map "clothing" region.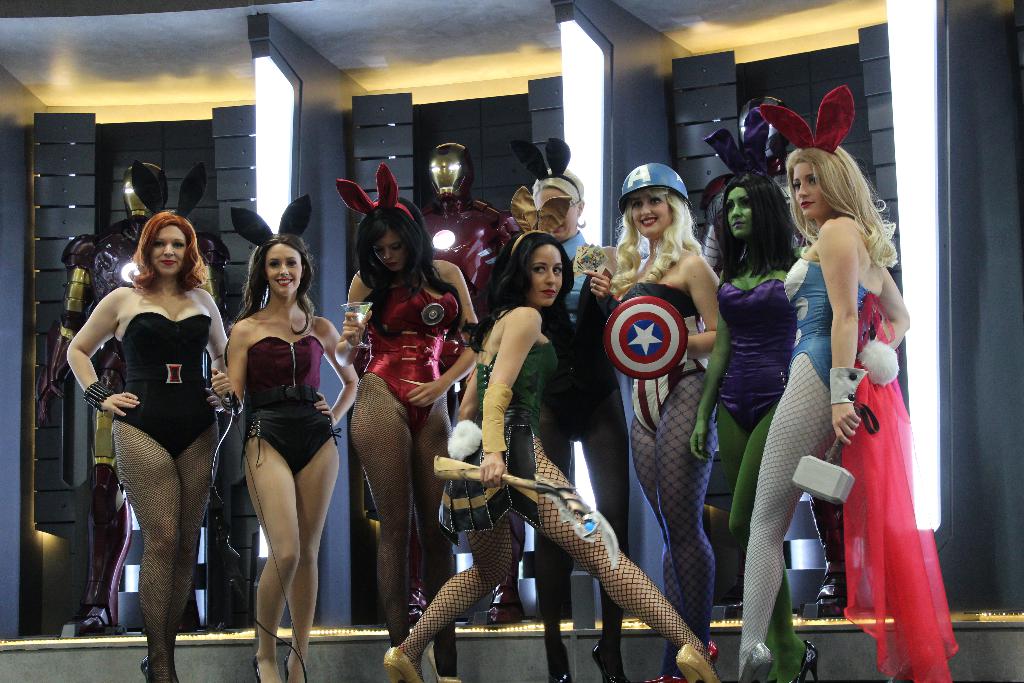
Mapped to 357,251,460,429.
